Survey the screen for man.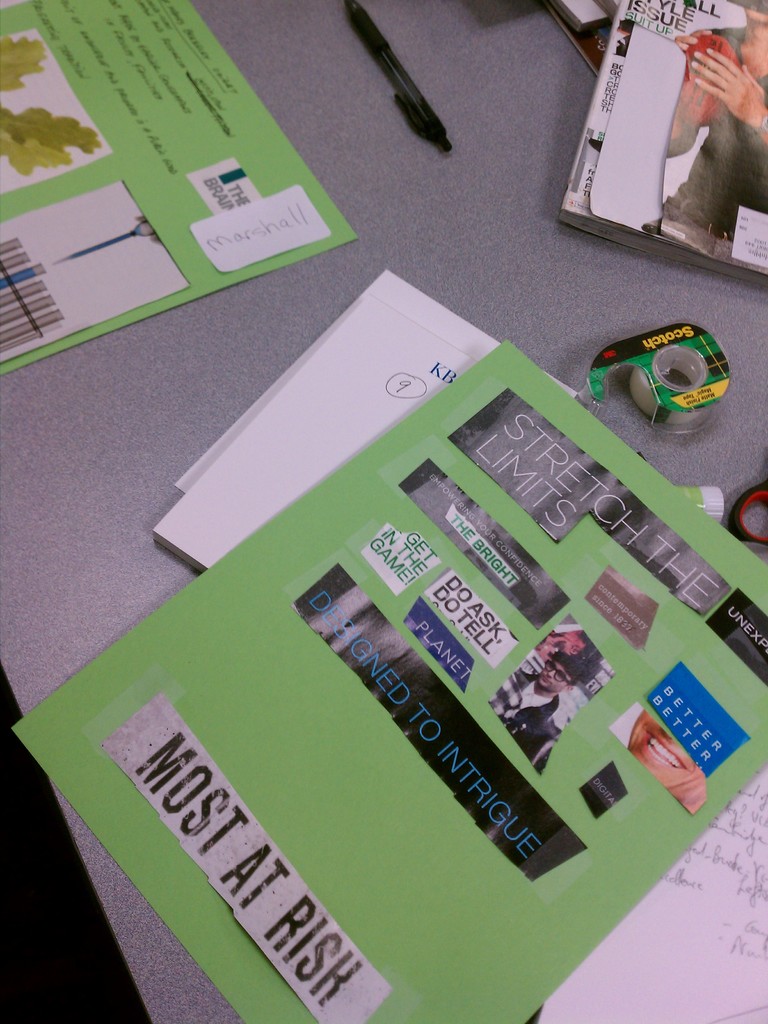
Survey found: 672:0:767:259.
